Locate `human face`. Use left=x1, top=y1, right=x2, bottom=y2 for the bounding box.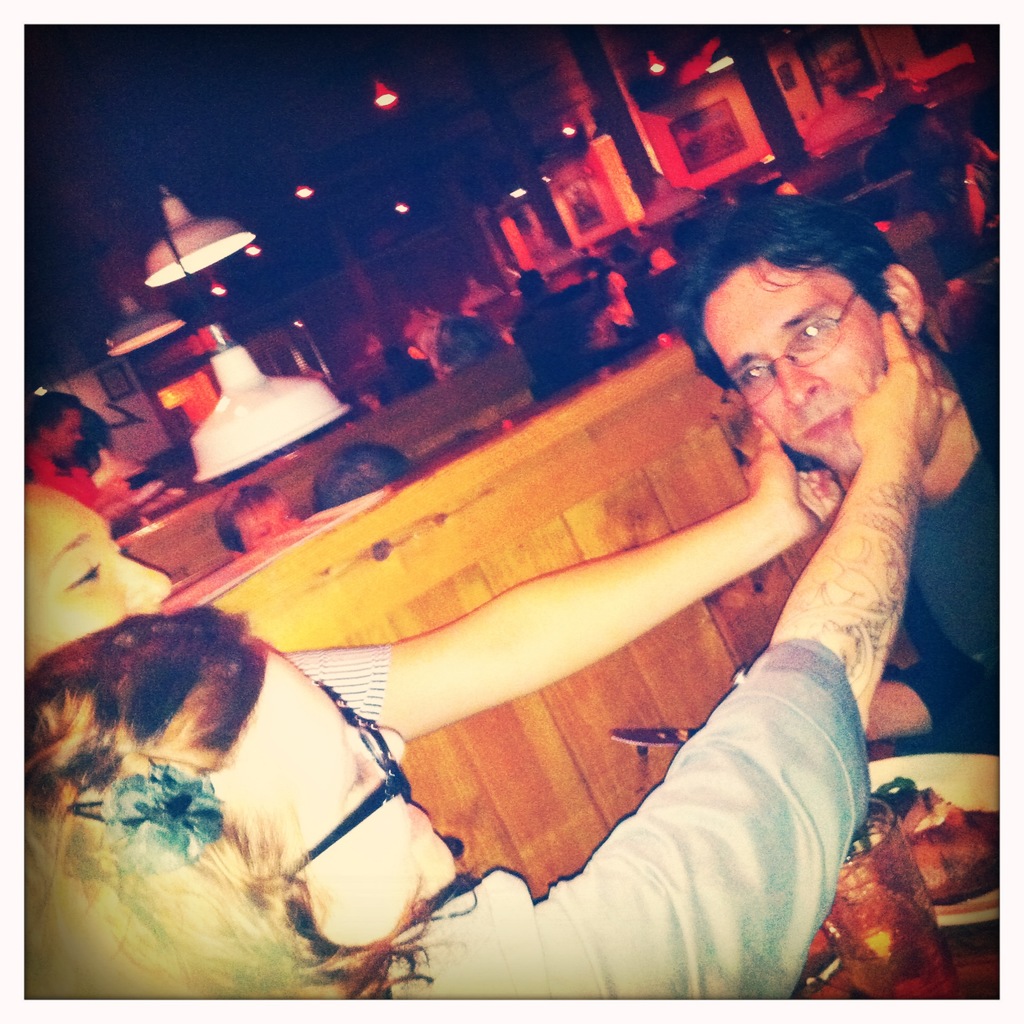
left=208, top=650, right=458, bottom=941.
